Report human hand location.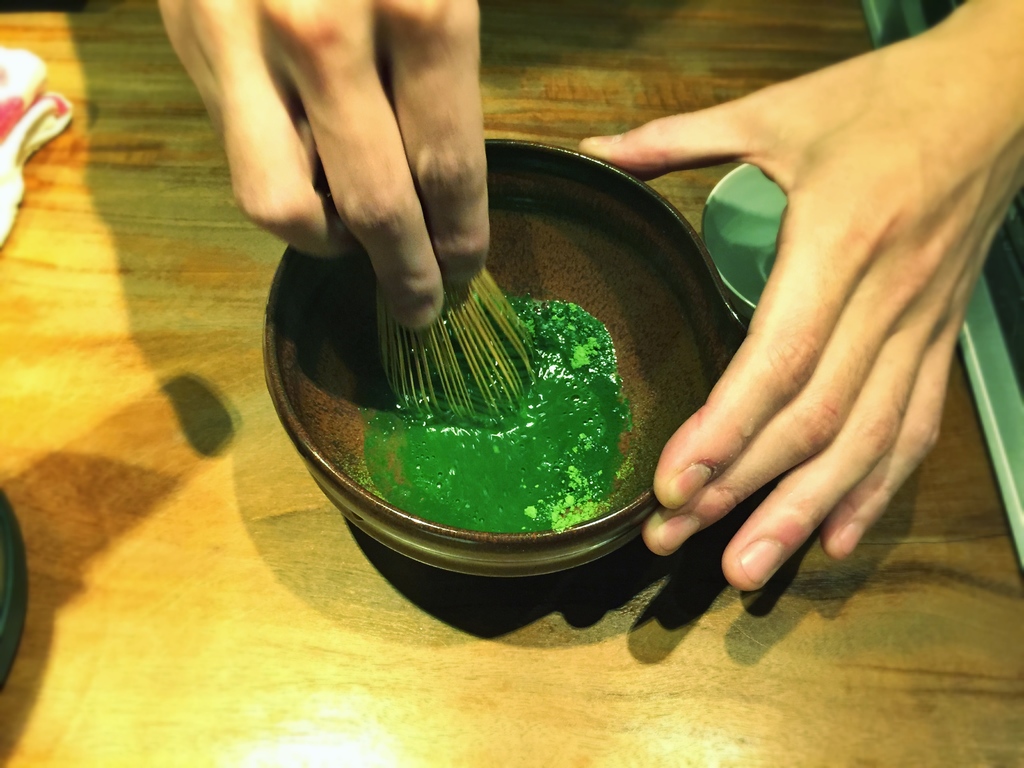
Report: pyautogui.locateOnScreen(141, 0, 535, 348).
